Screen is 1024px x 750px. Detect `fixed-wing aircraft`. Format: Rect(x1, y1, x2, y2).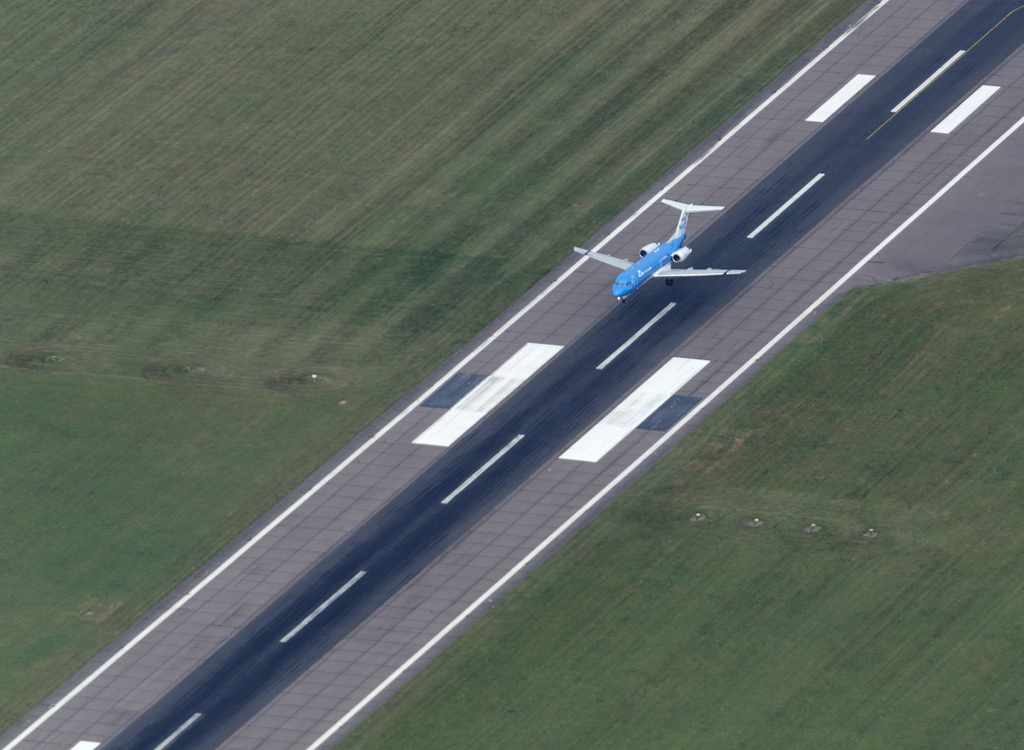
Rect(565, 200, 745, 299).
